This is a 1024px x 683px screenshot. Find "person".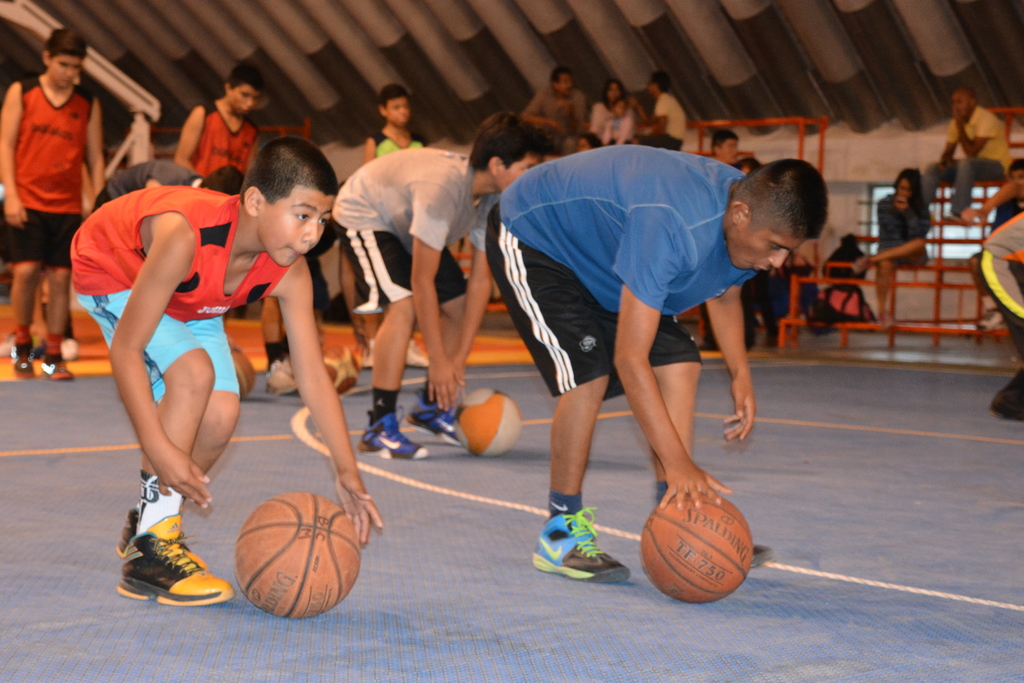
Bounding box: select_region(635, 73, 685, 156).
